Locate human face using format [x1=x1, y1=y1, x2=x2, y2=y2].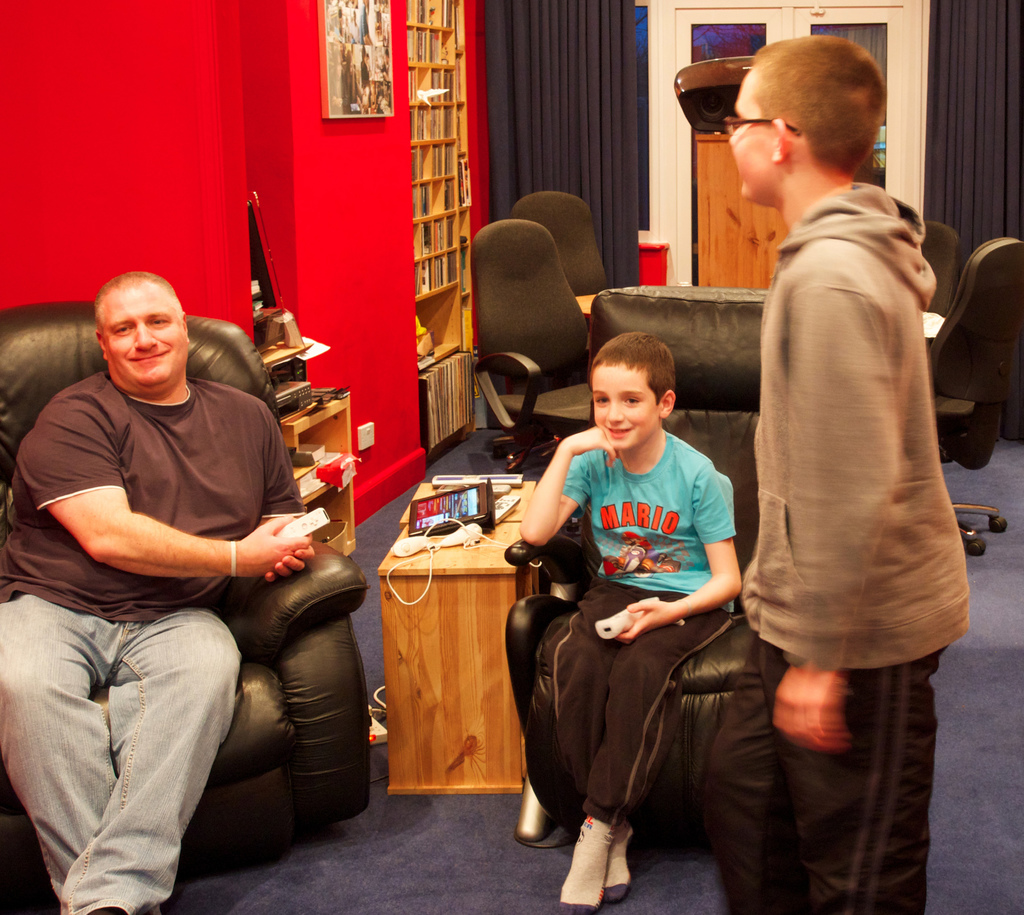
[x1=95, y1=275, x2=192, y2=393].
